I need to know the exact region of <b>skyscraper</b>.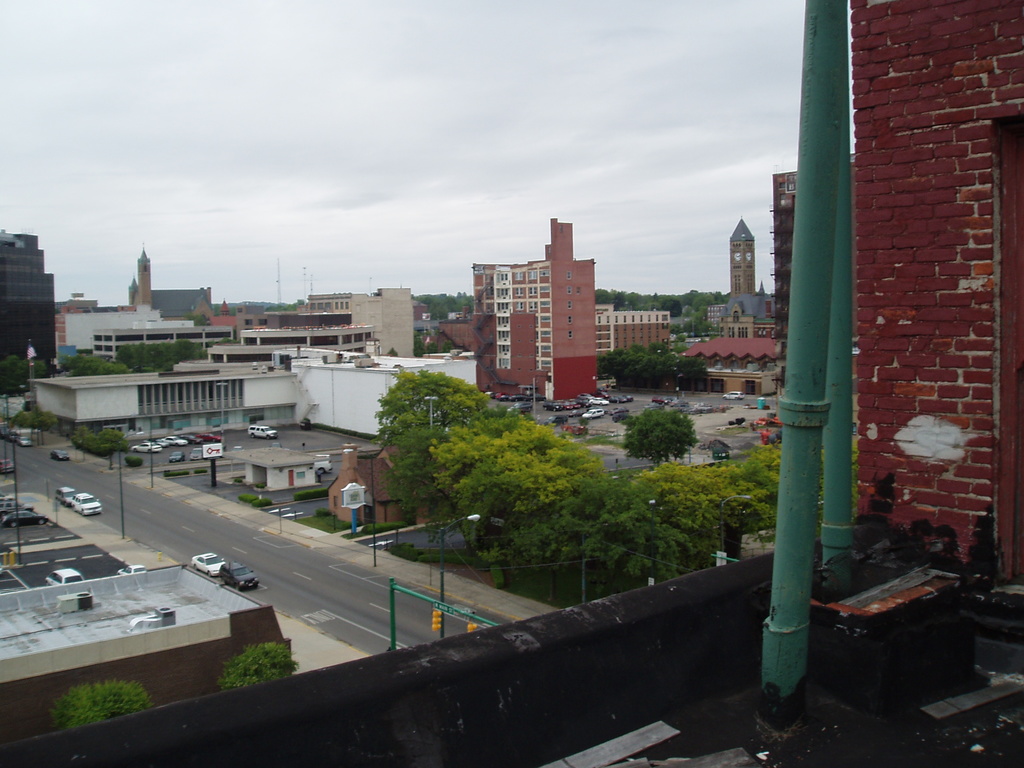
Region: left=771, top=169, right=798, bottom=378.
